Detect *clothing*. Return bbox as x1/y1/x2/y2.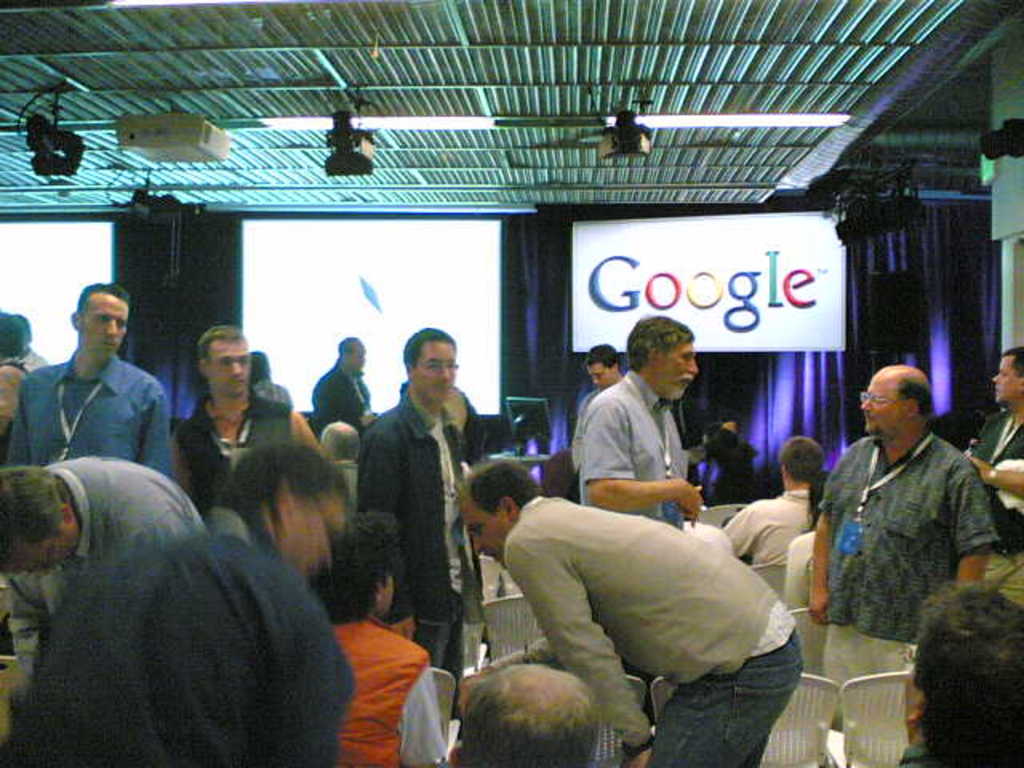
963/410/1022/605.
